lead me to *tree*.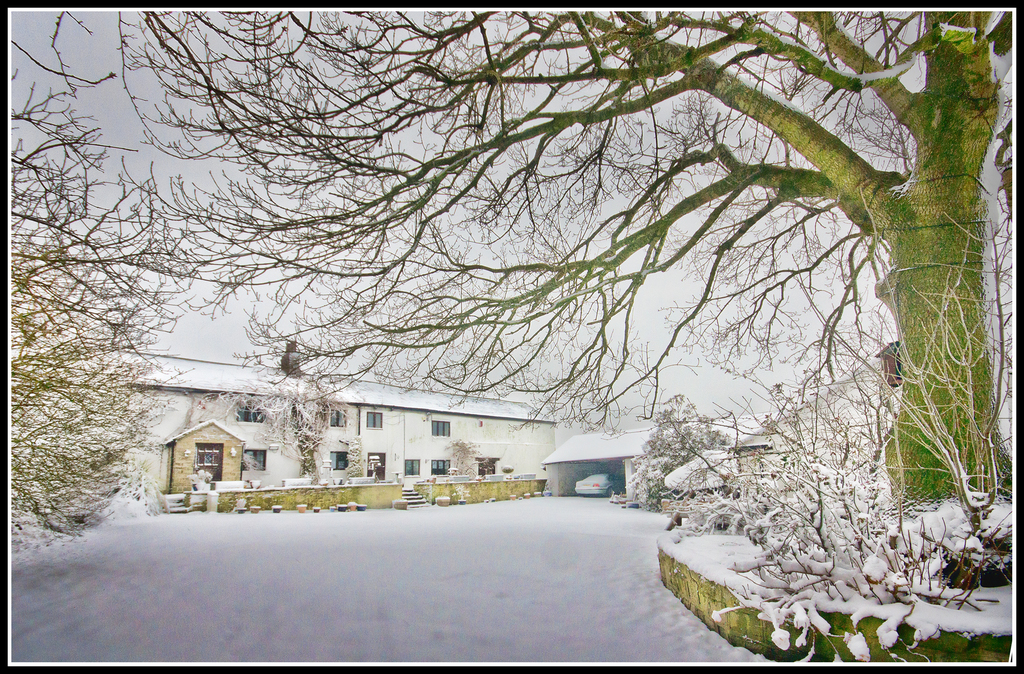
Lead to bbox=[10, 73, 196, 563].
